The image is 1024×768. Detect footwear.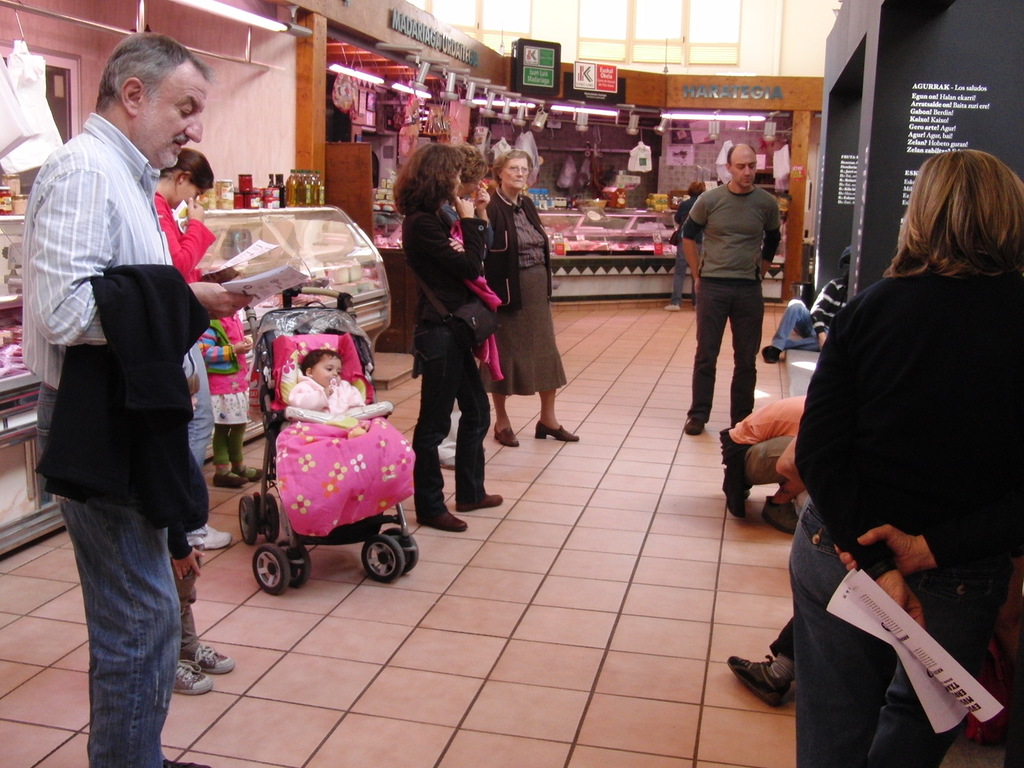
Detection: left=536, top=420, right=579, bottom=440.
